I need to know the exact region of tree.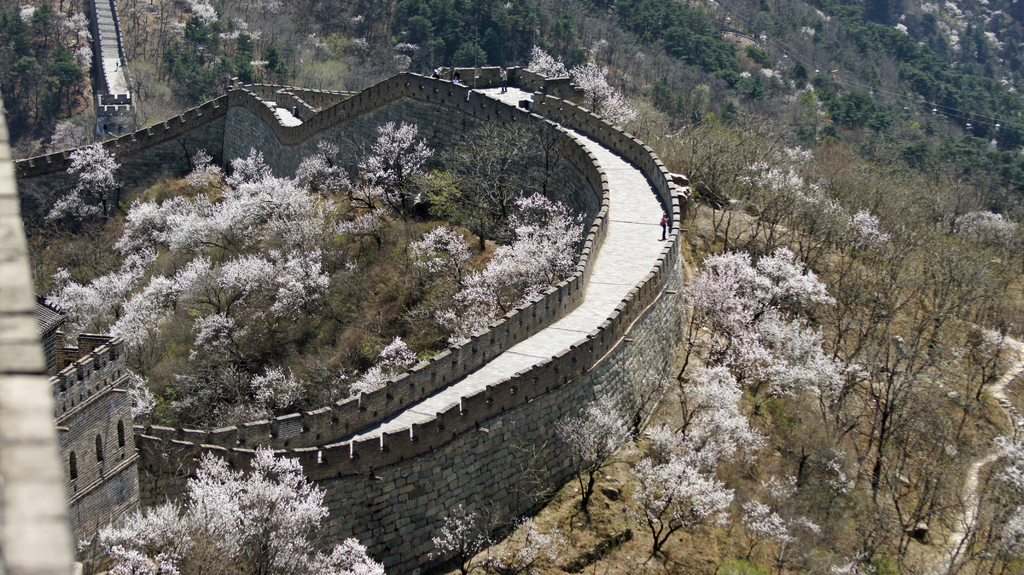
Region: crop(103, 255, 324, 393).
